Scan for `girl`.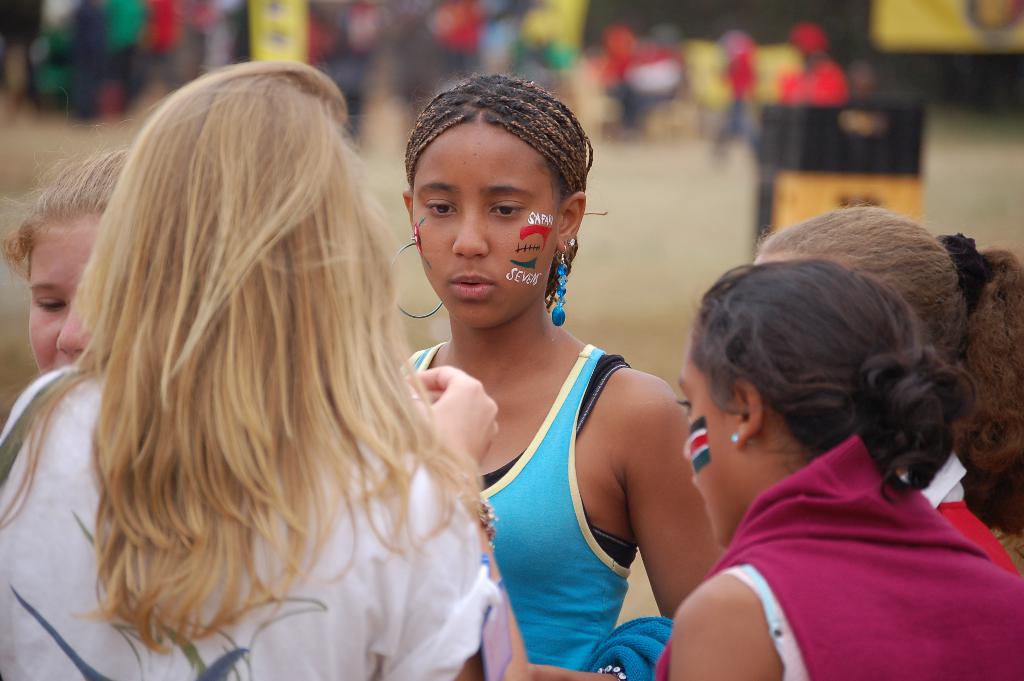
Scan result: [399,69,728,680].
